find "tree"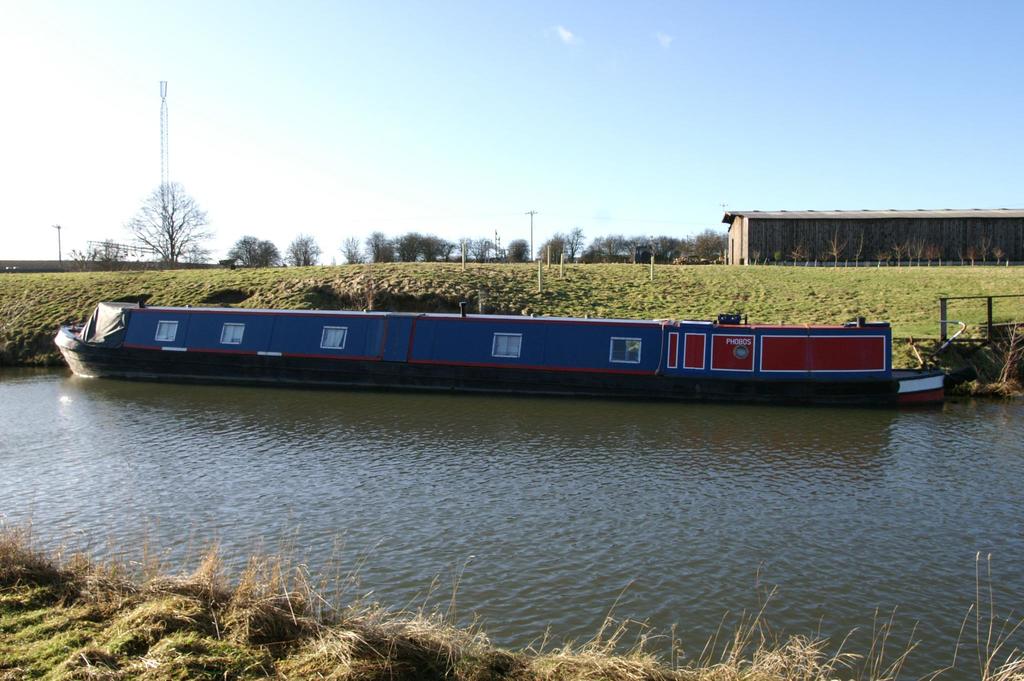
{"x1": 285, "y1": 236, "x2": 321, "y2": 272}
